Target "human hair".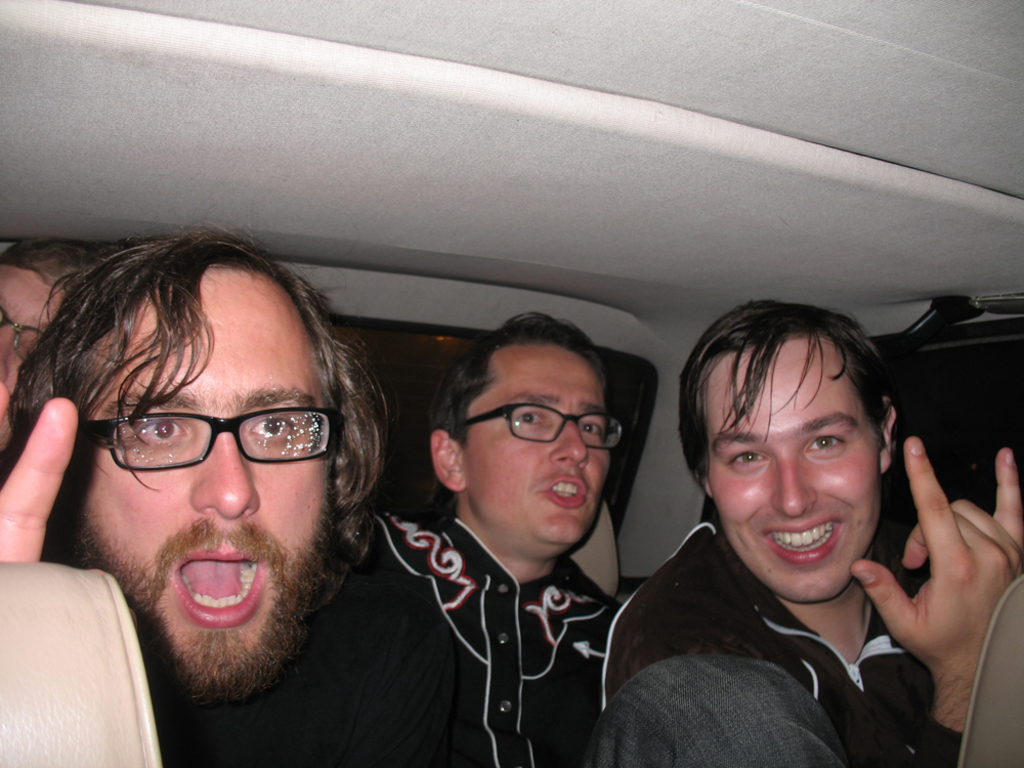
Target region: 427,310,644,485.
